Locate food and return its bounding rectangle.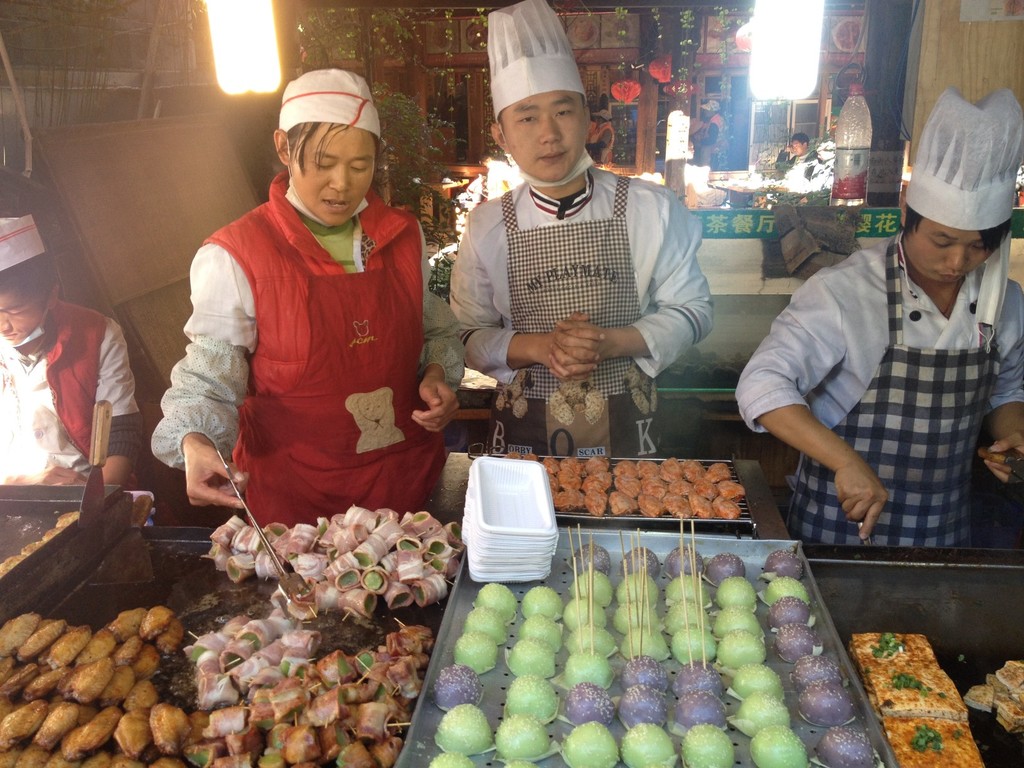
(left=705, top=461, right=732, bottom=484).
